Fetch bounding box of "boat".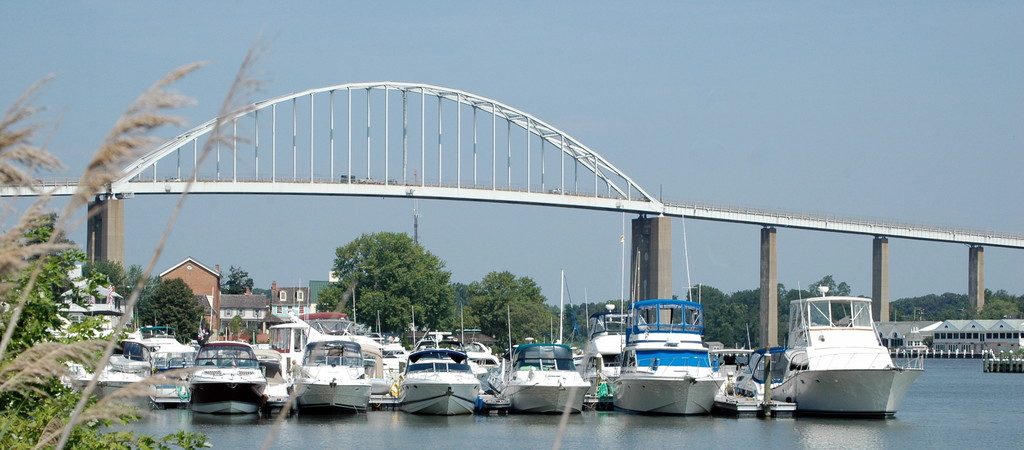
Bbox: left=388, top=325, right=472, bottom=413.
